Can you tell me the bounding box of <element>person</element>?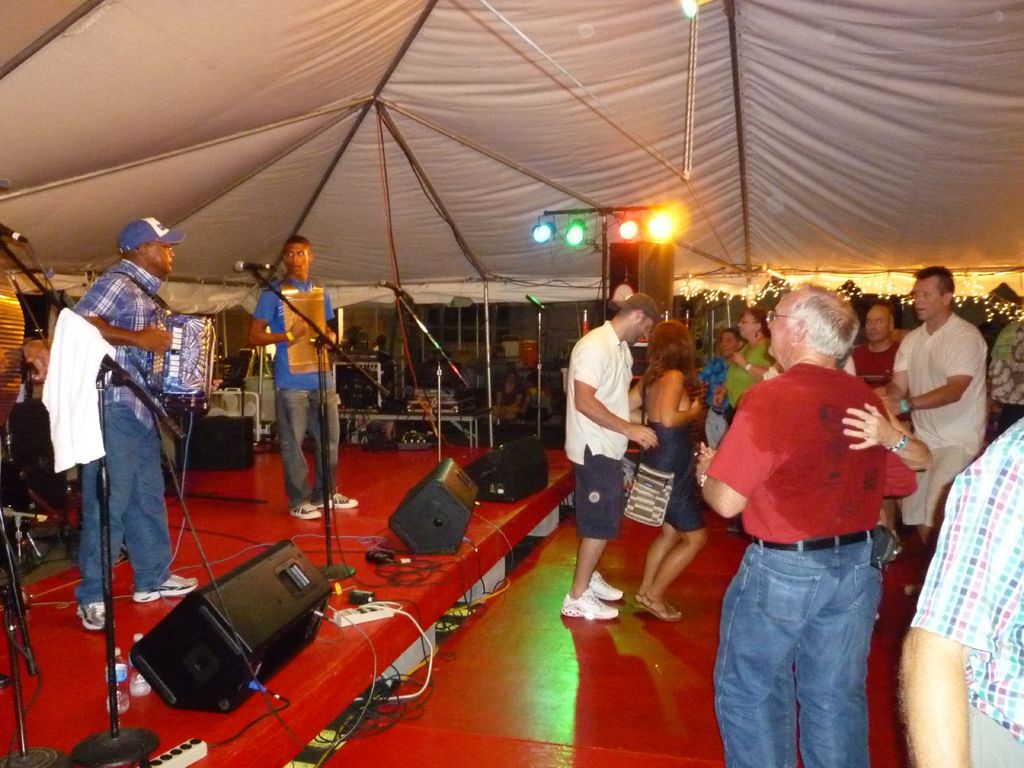
{"left": 615, "top": 311, "right": 707, "bottom": 616}.
